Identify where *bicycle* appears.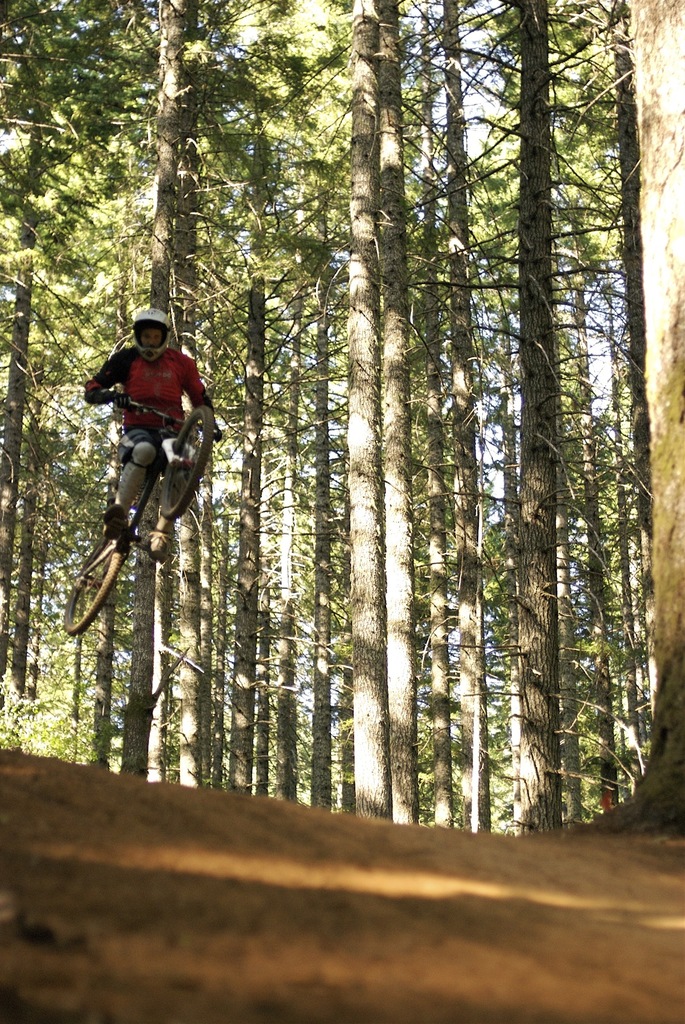
Appears at [58, 403, 217, 648].
